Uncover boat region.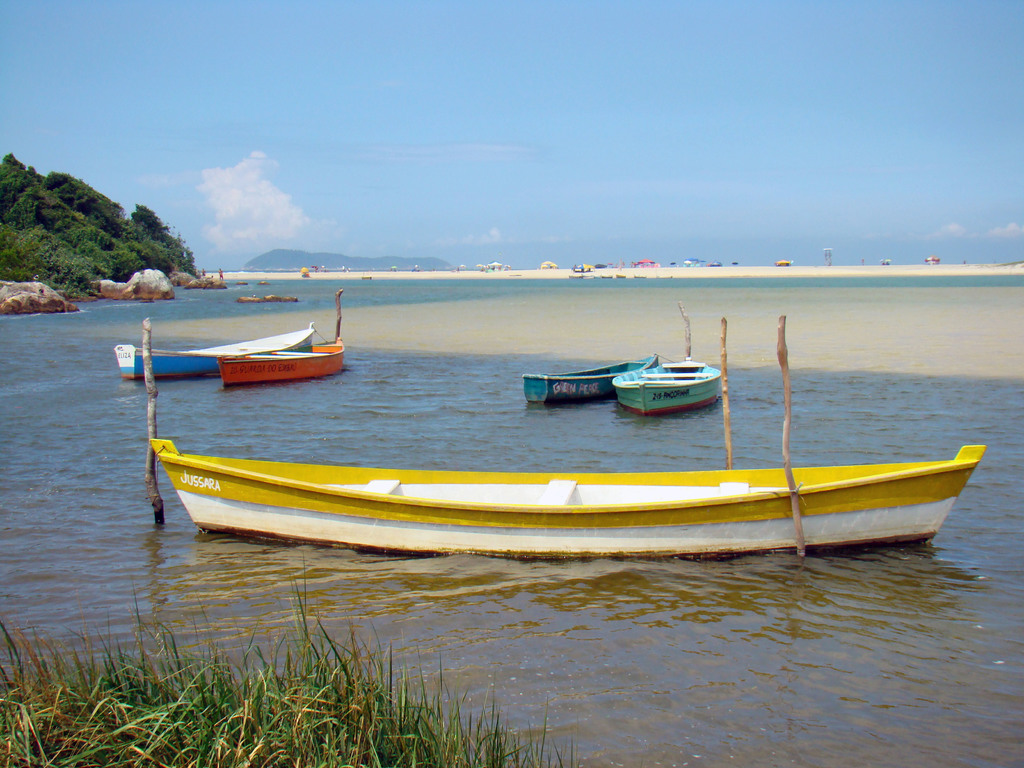
Uncovered: x1=223, y1=333, x2=346, y2=390.
